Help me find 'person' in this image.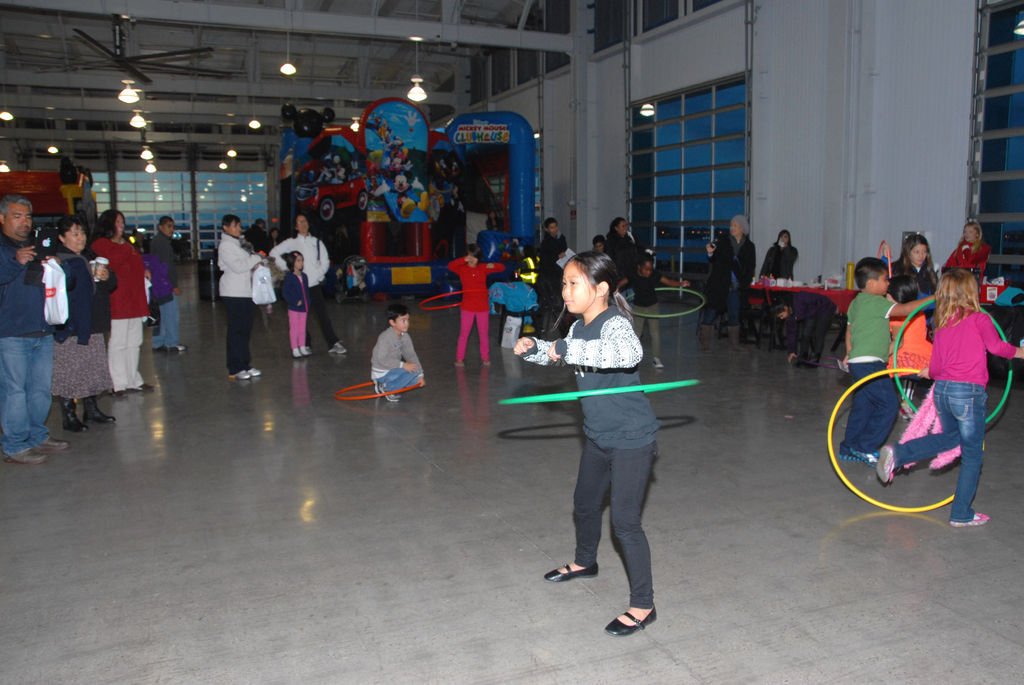
Found it: l=88, t=211, r=153, b=391.
